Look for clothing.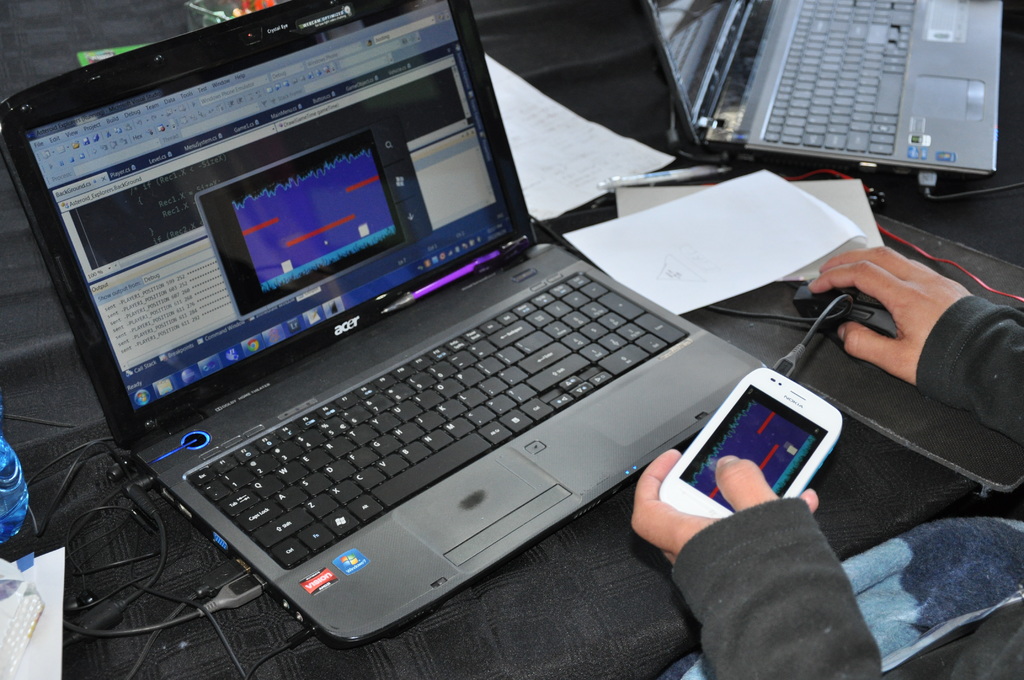
Found: (670,295,1023,679).
